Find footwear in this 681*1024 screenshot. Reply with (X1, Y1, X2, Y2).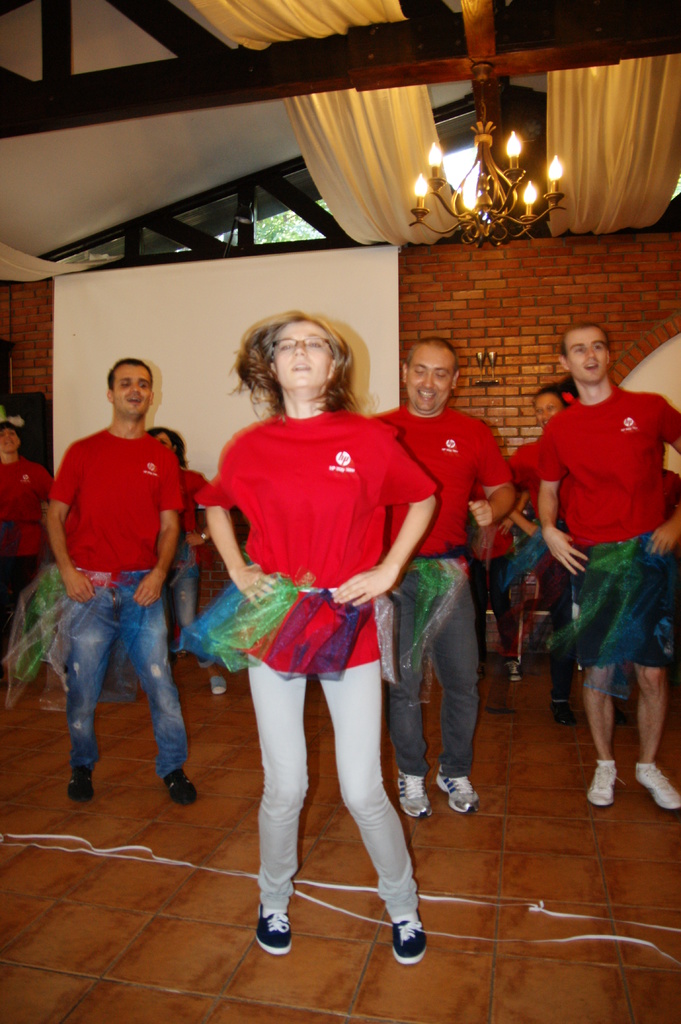
(209, 678, 230, 696).
